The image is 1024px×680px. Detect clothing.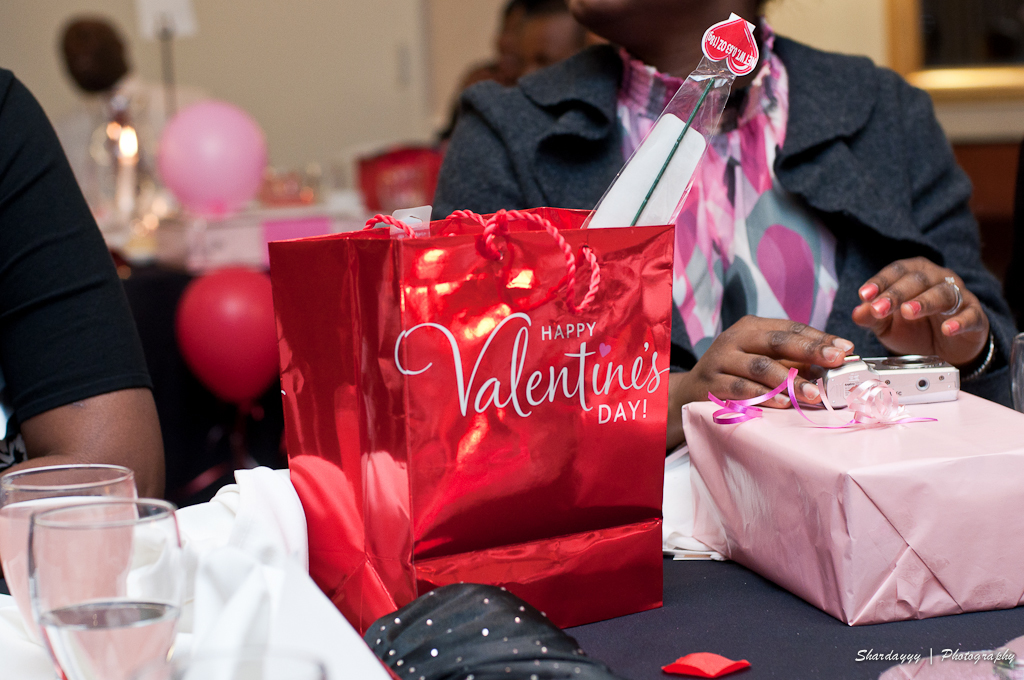
Detection: bbox=(421, 28, 1023, 399).
